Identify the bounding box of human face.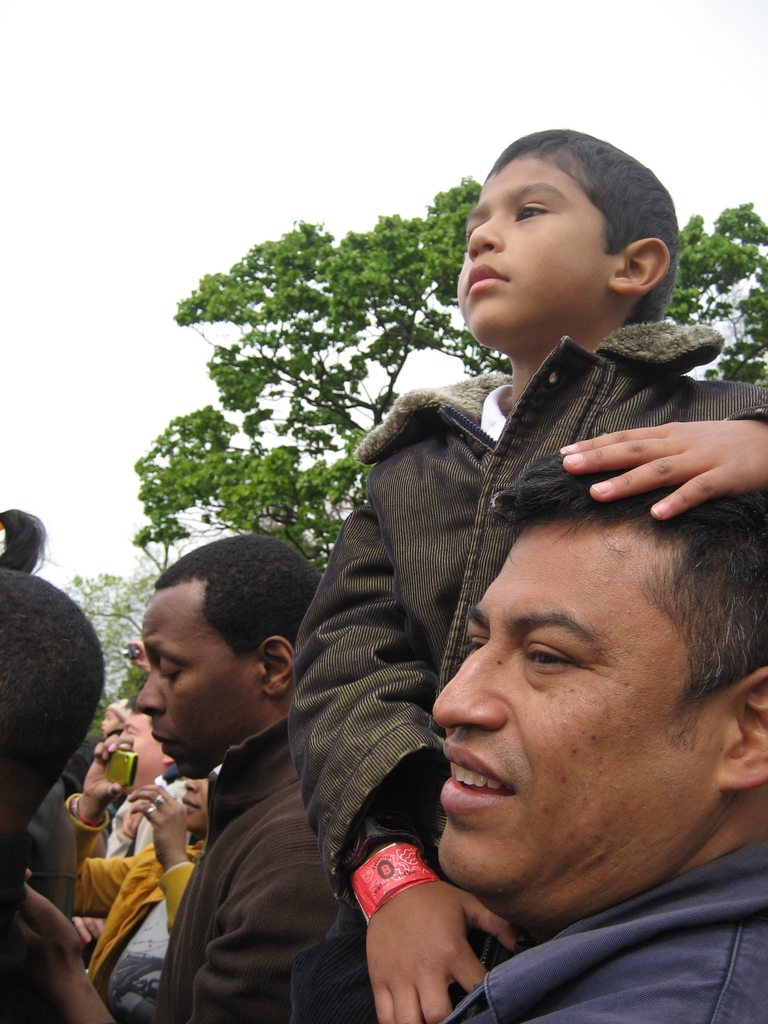
bbox(430, 517, 733, 897).
